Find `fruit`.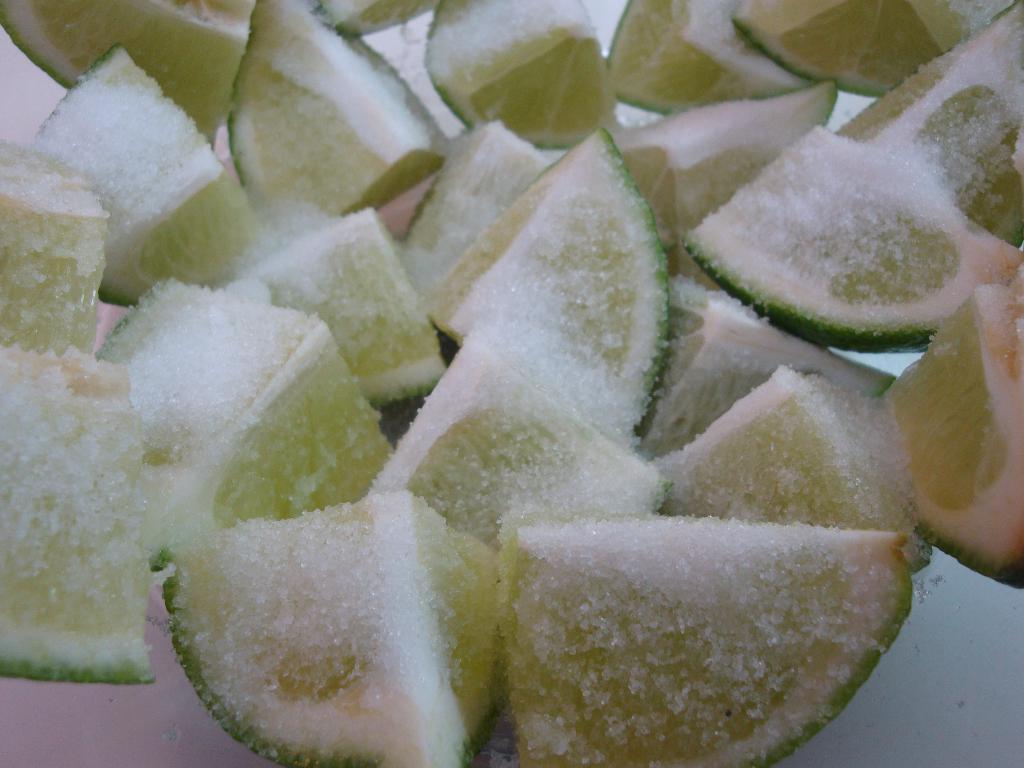
671:120:1023:357.
